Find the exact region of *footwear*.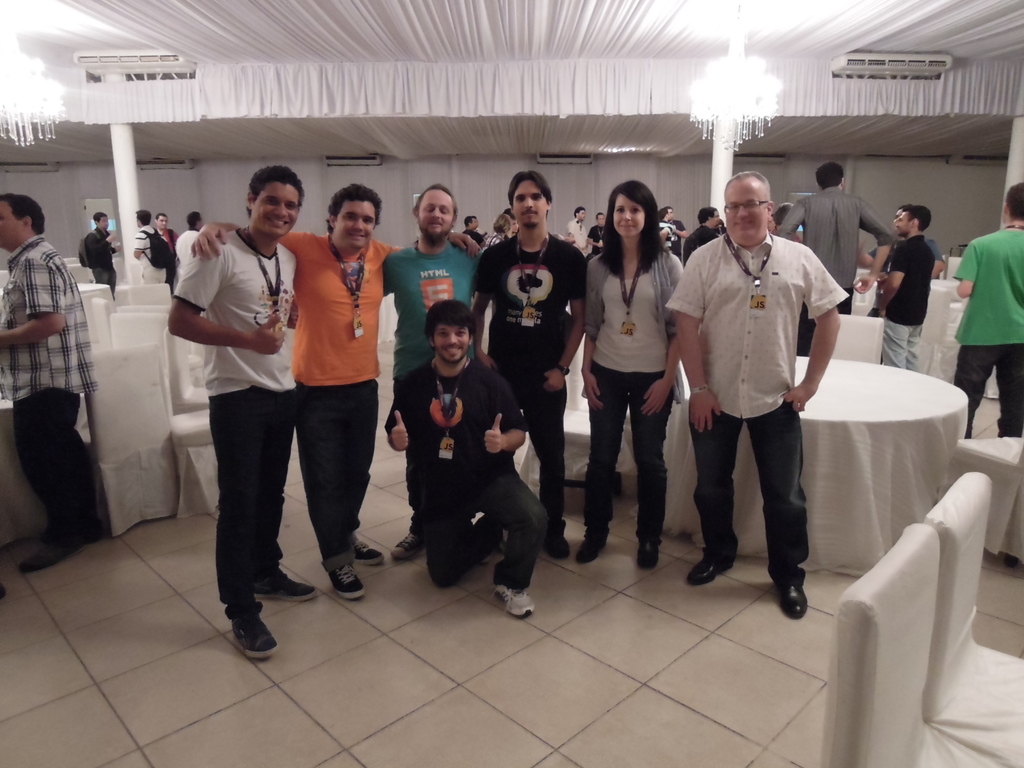
Exact region: [x1=490, y1=514, x2=515, y2=557].
